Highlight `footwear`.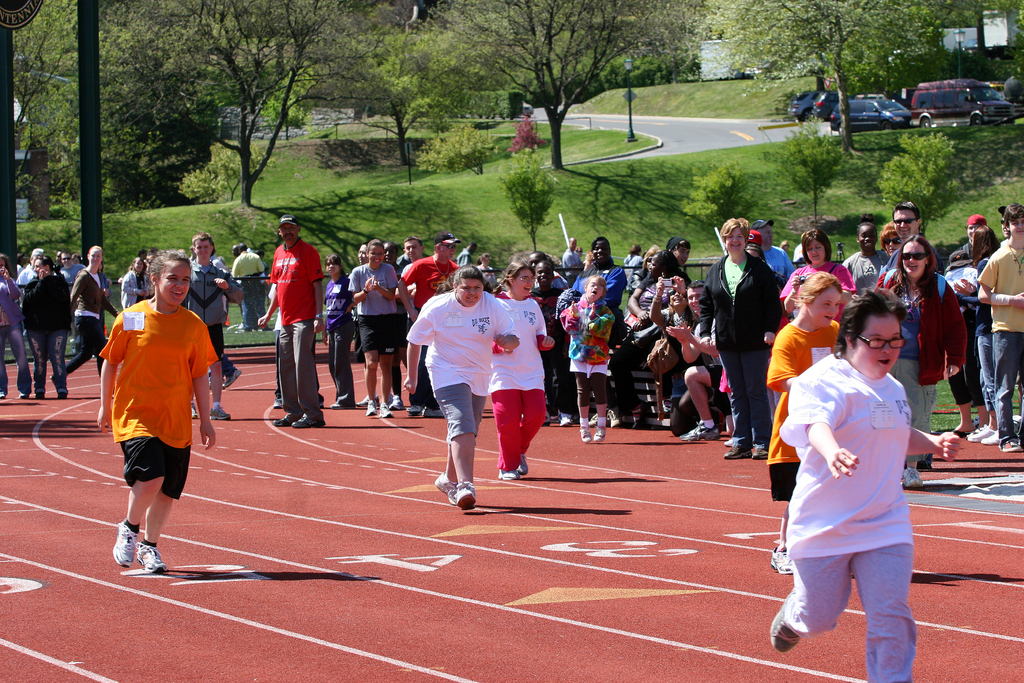
Highlighted region: select_region(516, 458, 532, 475).
